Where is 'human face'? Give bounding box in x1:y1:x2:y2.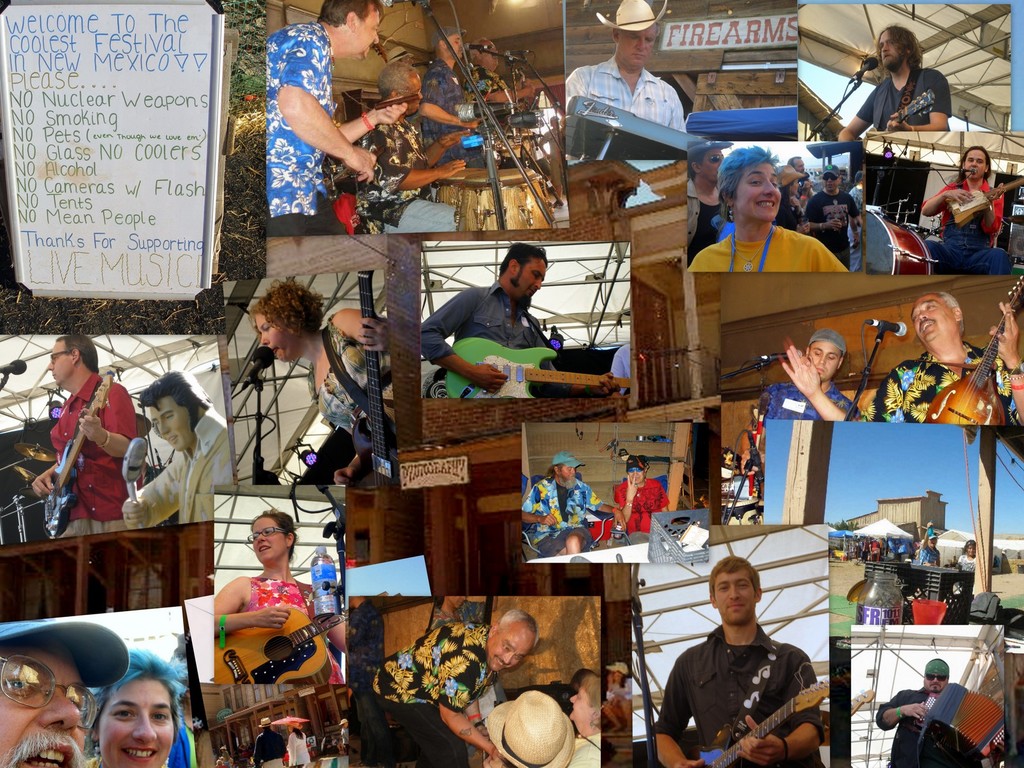
552:119:559:130.
